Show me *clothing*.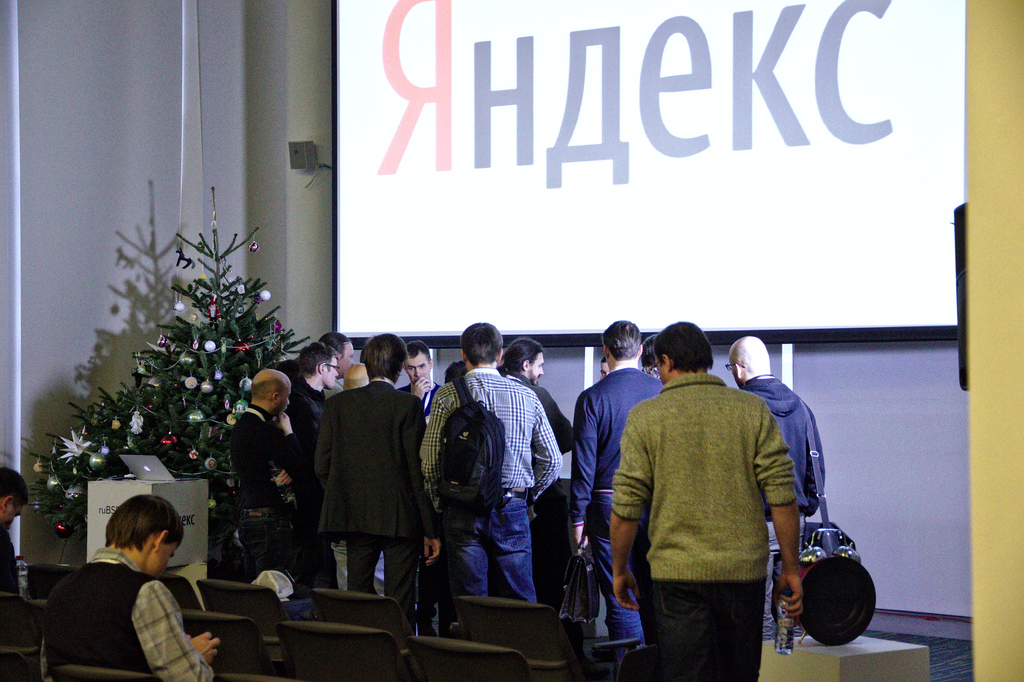
*clothing* is here: crop(43, 547, 213, 681).
